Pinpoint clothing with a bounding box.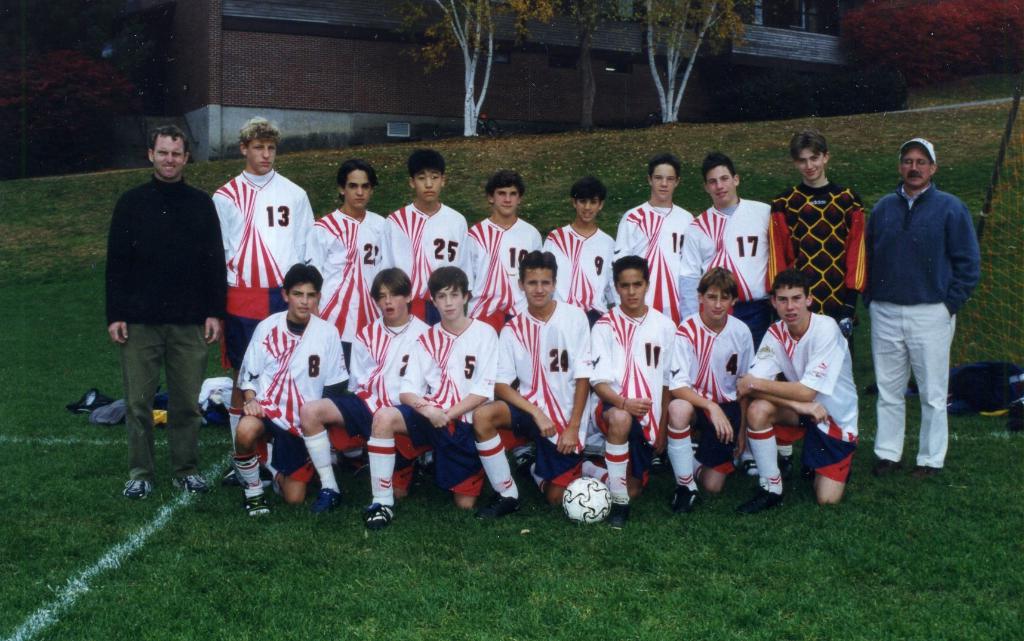
866/180/980/465.
